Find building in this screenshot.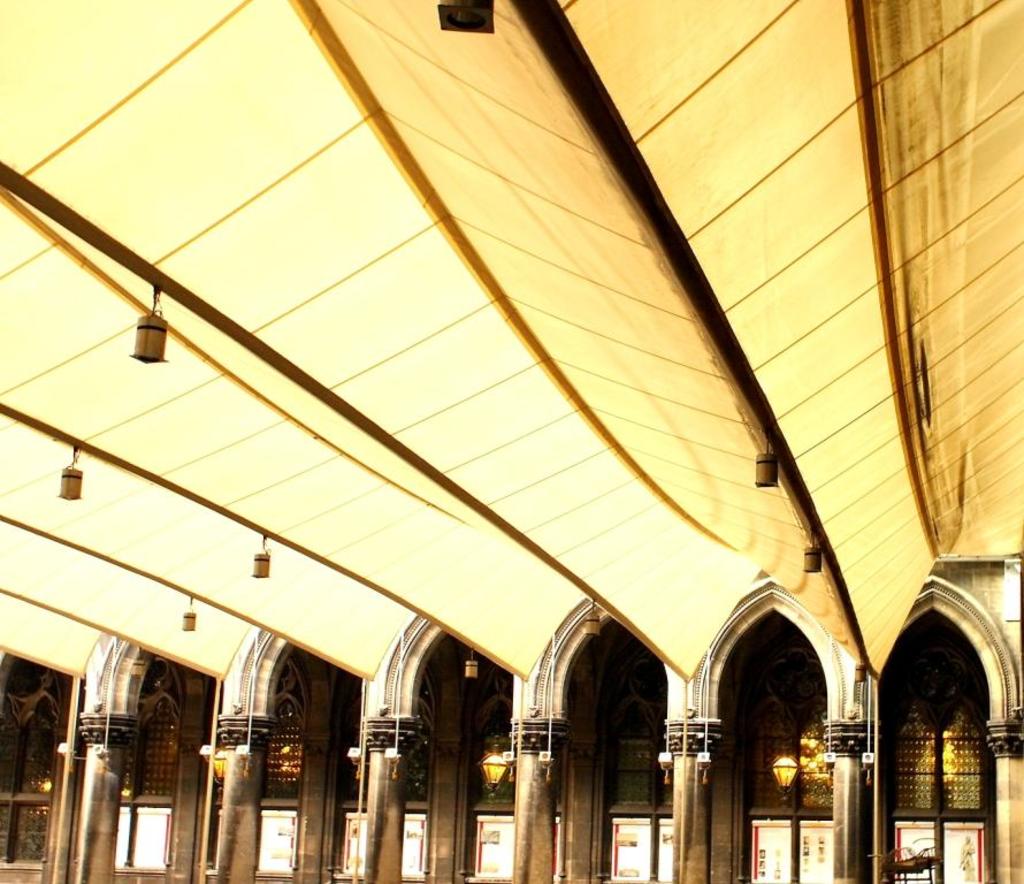
The bounding box for building is left=0, top=0, right=1023, bottom=883.
